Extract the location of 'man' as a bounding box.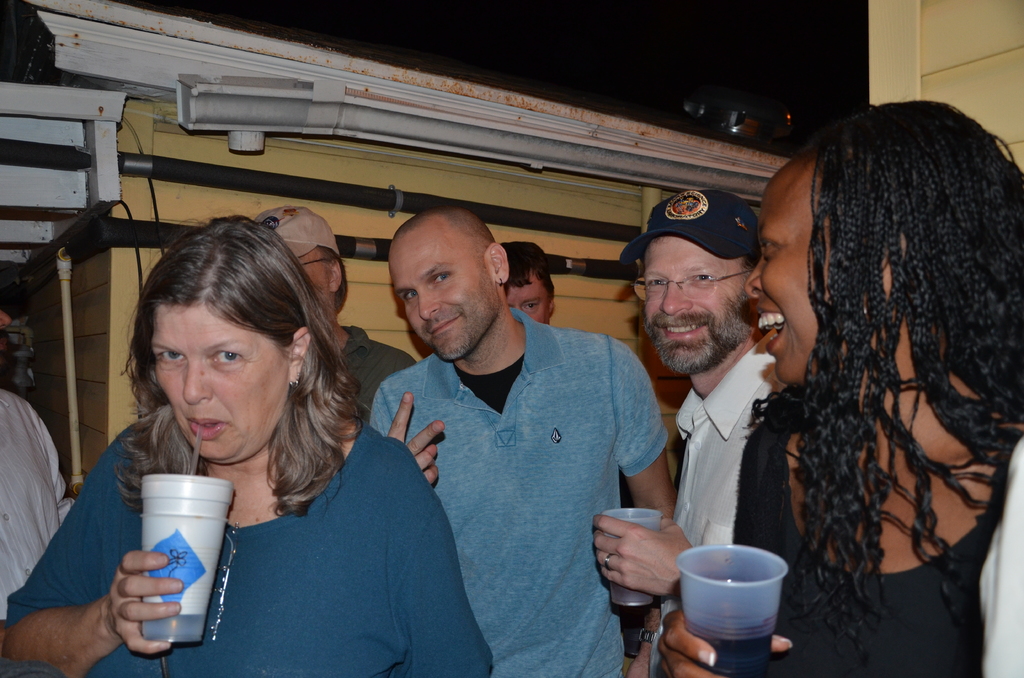
bbox(605, 197, 816, 677).
